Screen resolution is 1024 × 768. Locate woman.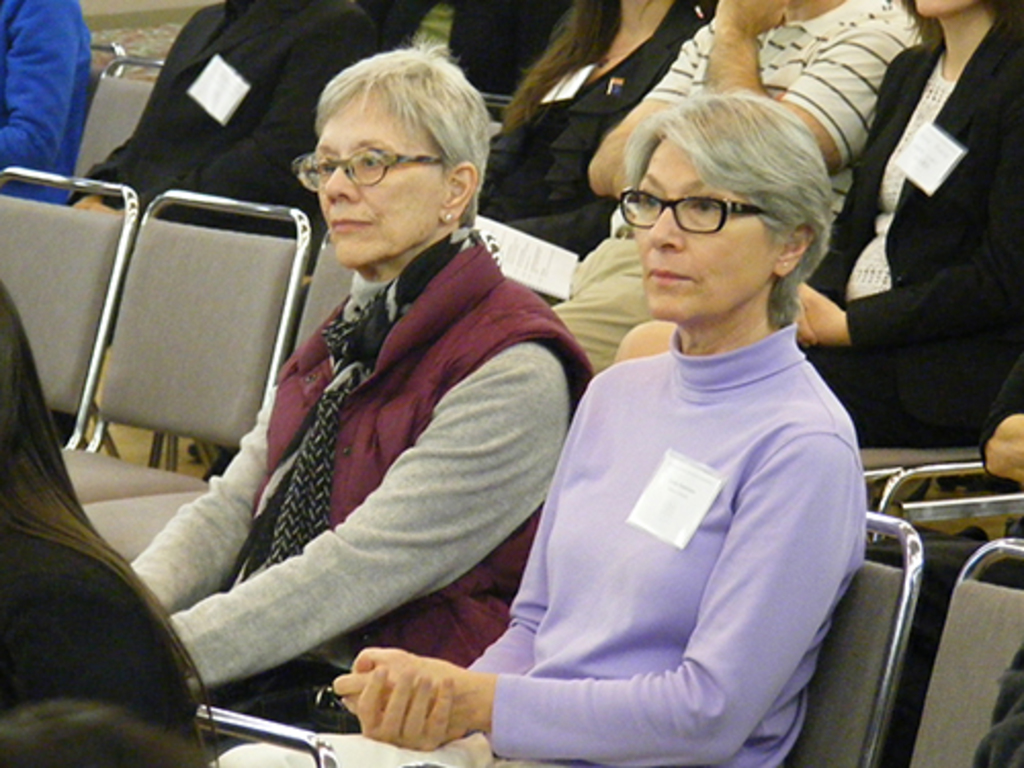
{"left": 326, "top": 96, "right": 872, "bottom": 766}.
